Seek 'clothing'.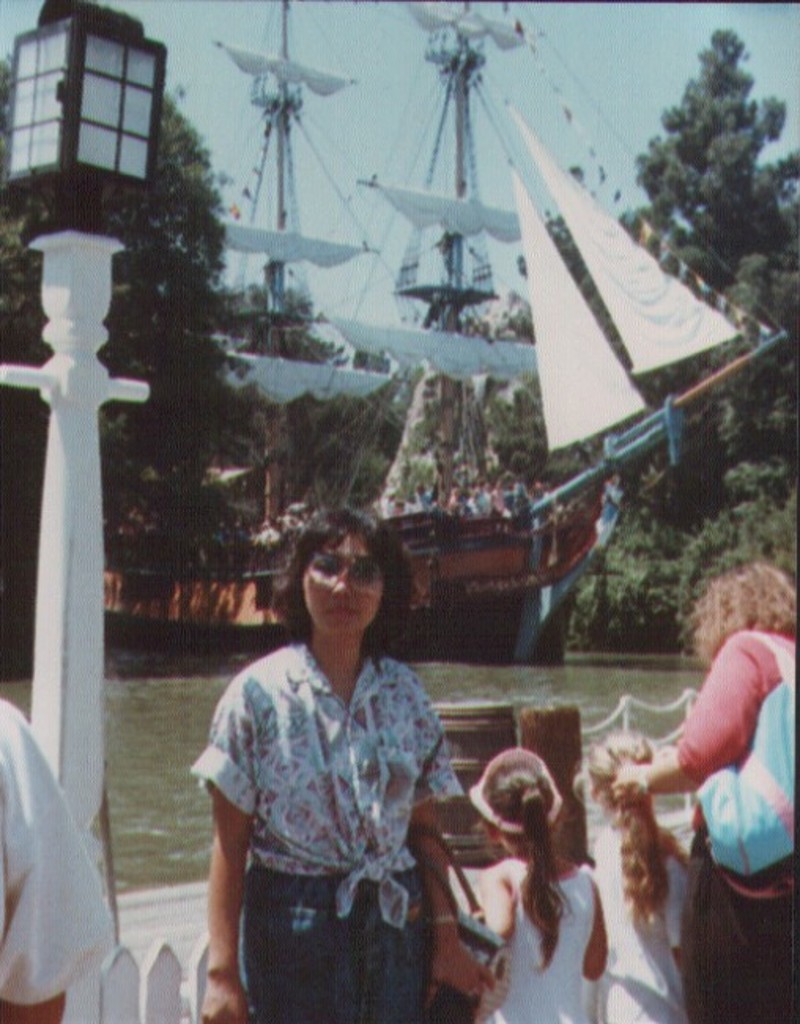
locate(0, 684, 121, 997).
